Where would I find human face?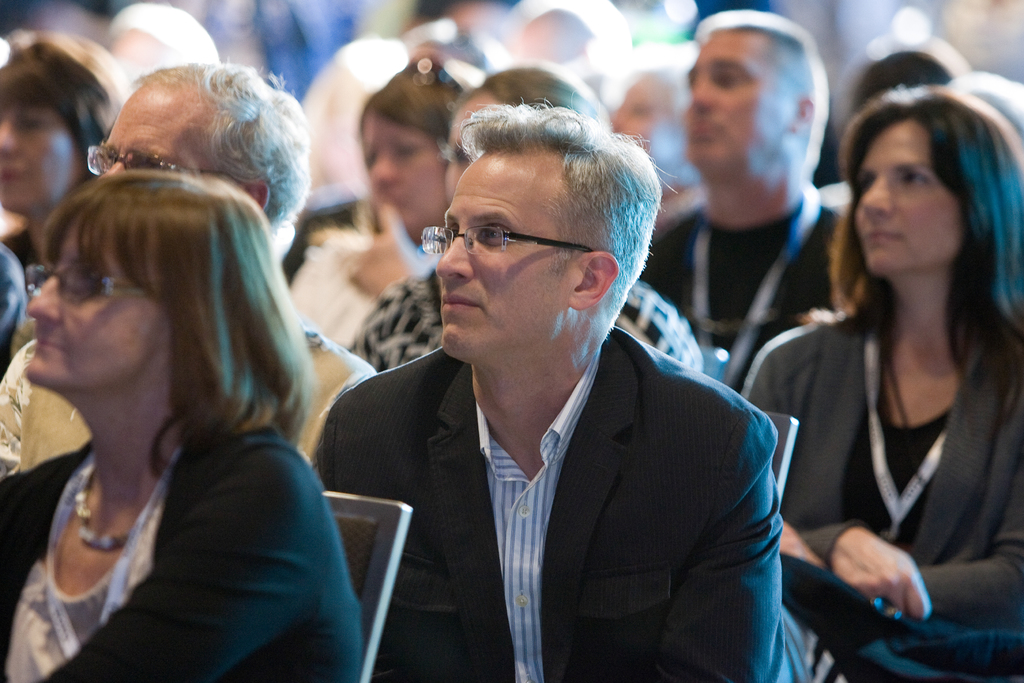
At (0,105,82,211).
